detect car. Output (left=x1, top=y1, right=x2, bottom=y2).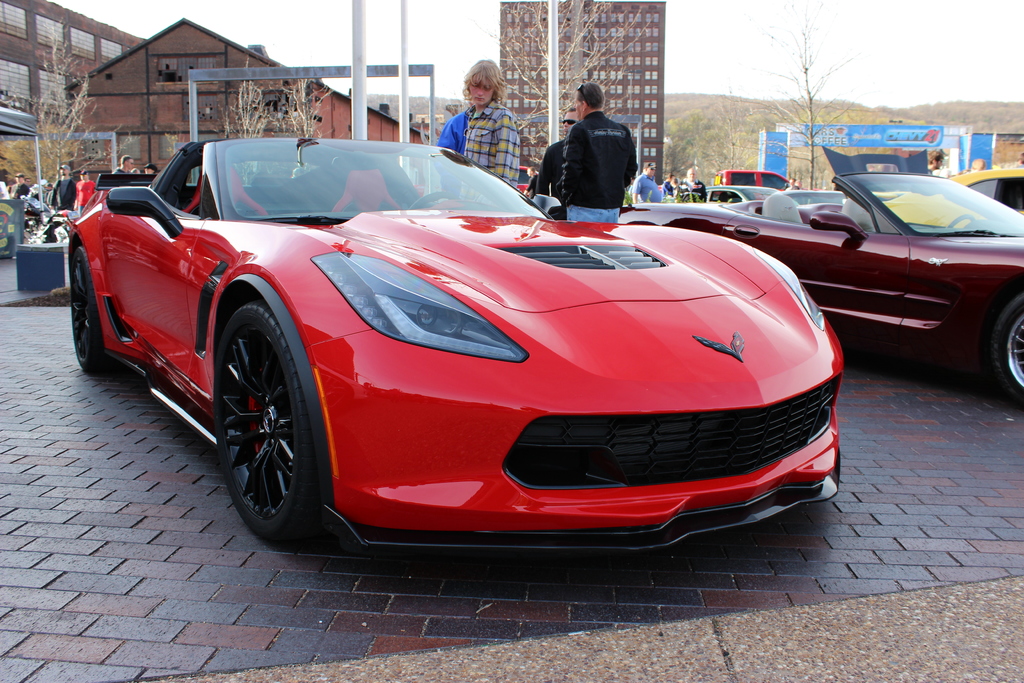
(left=620, top=174, right=1023, bottom=403).
